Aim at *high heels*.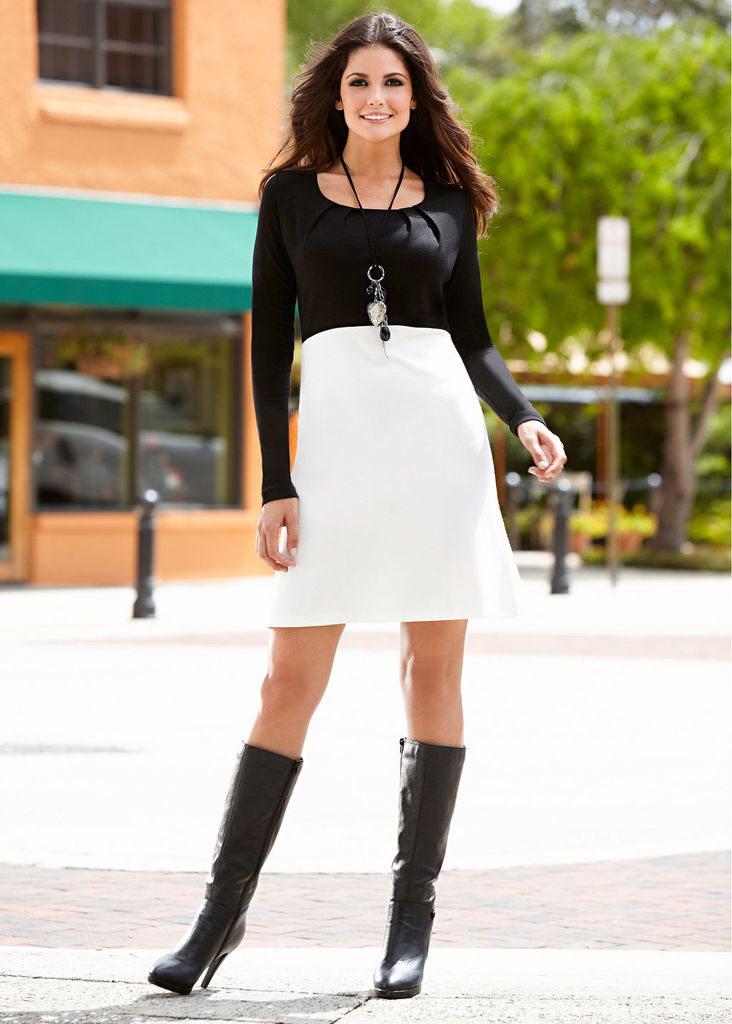
Aimed at detection(371, 742, 465, 996).
